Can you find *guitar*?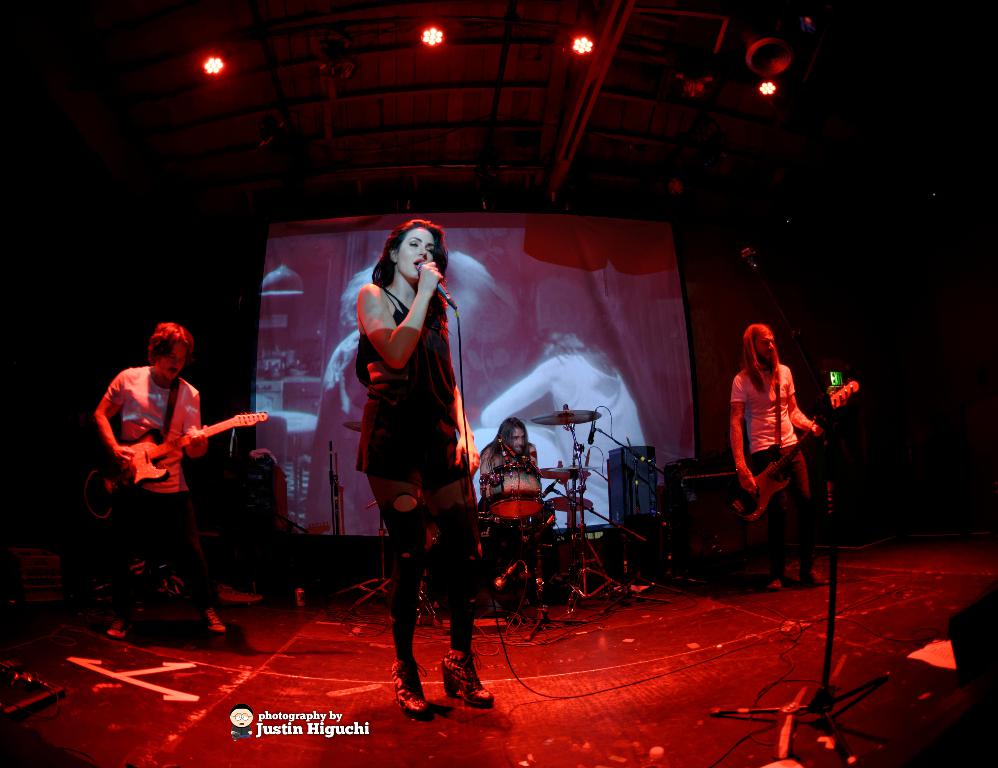
Yes, bounding box: crop(86, 380, 244, 525).
